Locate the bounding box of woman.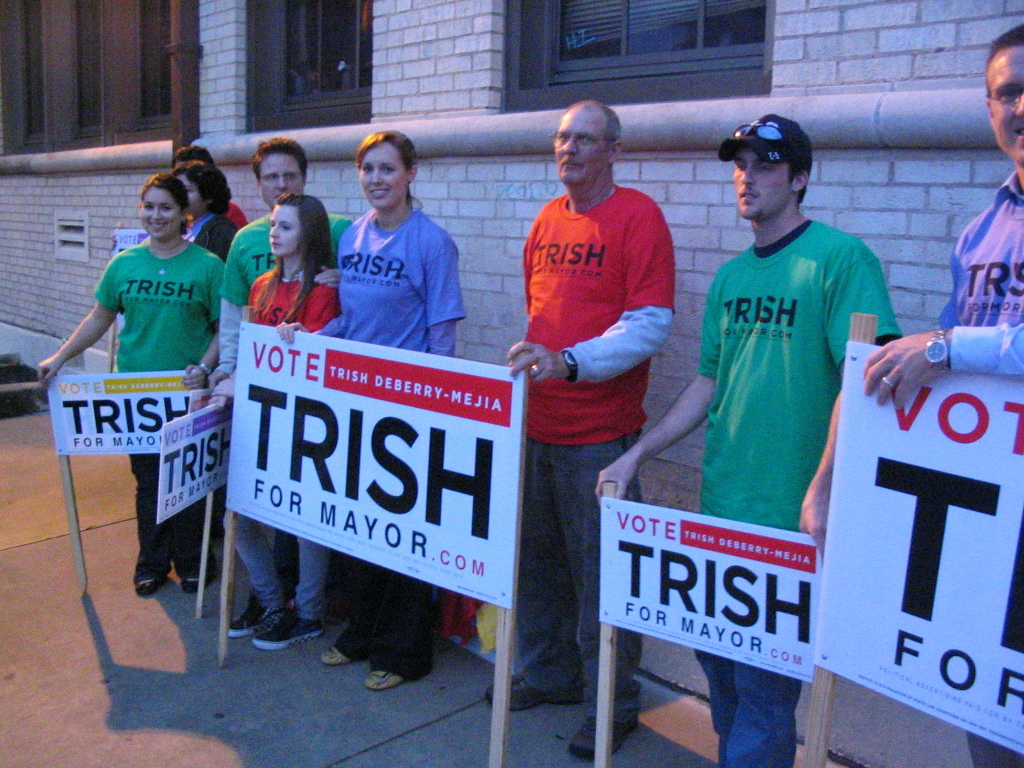
Bounding box: crop(234, 194, 344, 652).
